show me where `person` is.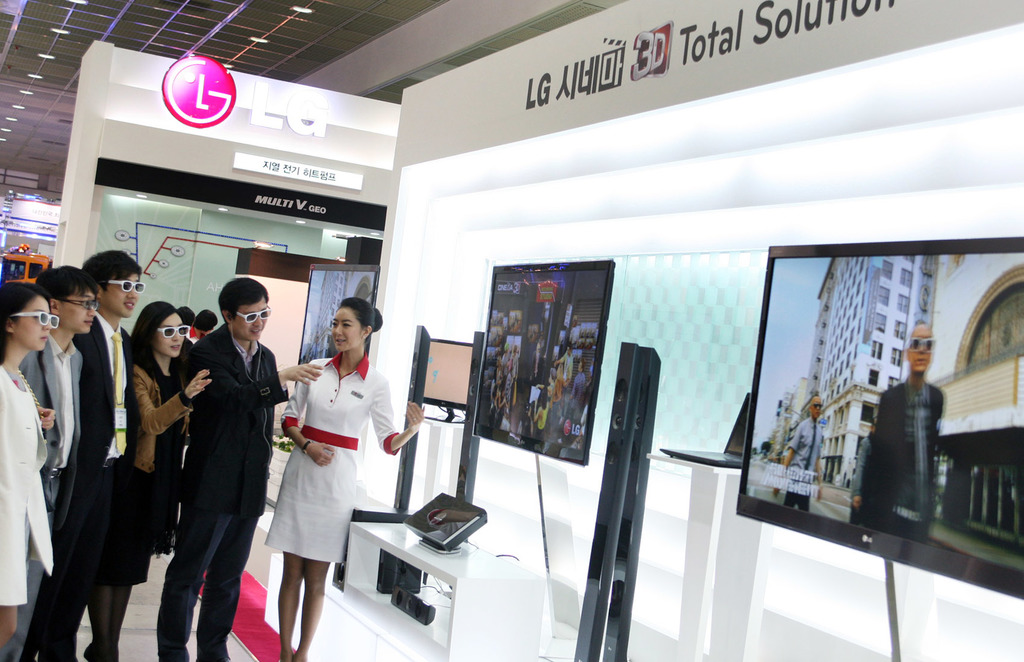
`person` is at (20,247,139,661).
